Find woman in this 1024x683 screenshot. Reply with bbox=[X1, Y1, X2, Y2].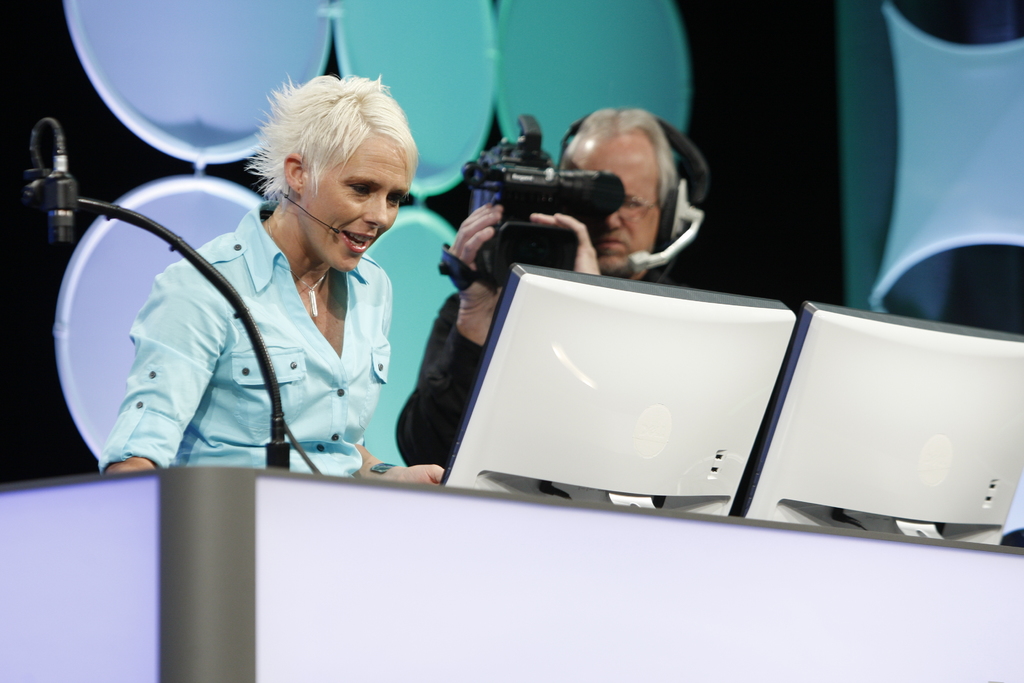
bbox=[95, 73, 430, 496].
